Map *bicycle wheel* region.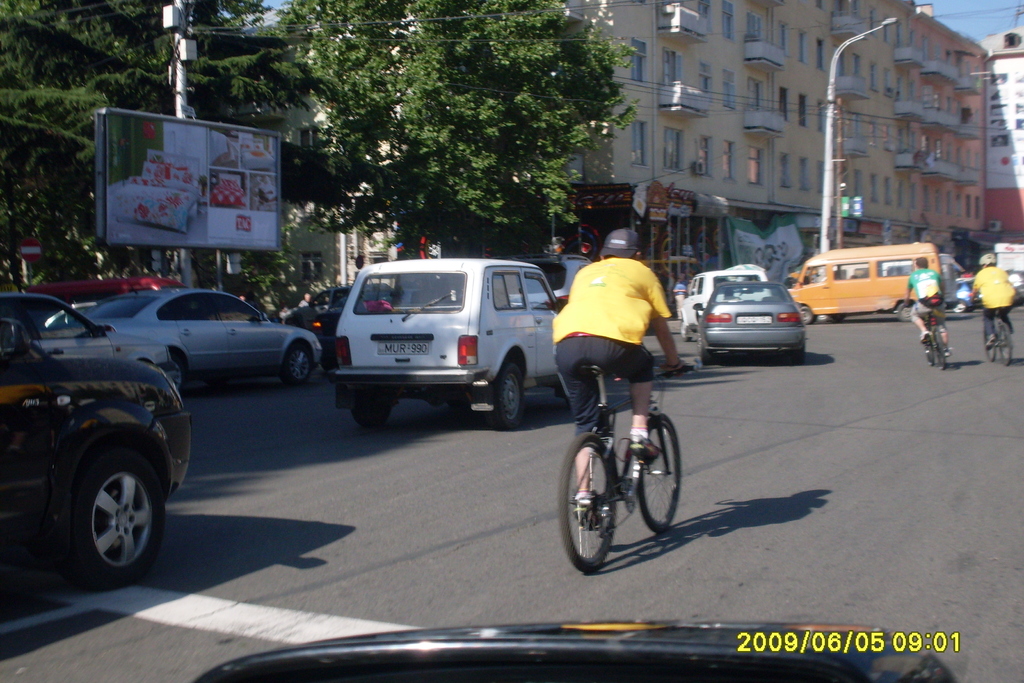
Mapped to <region>922, 331, 935, 370</region>.
